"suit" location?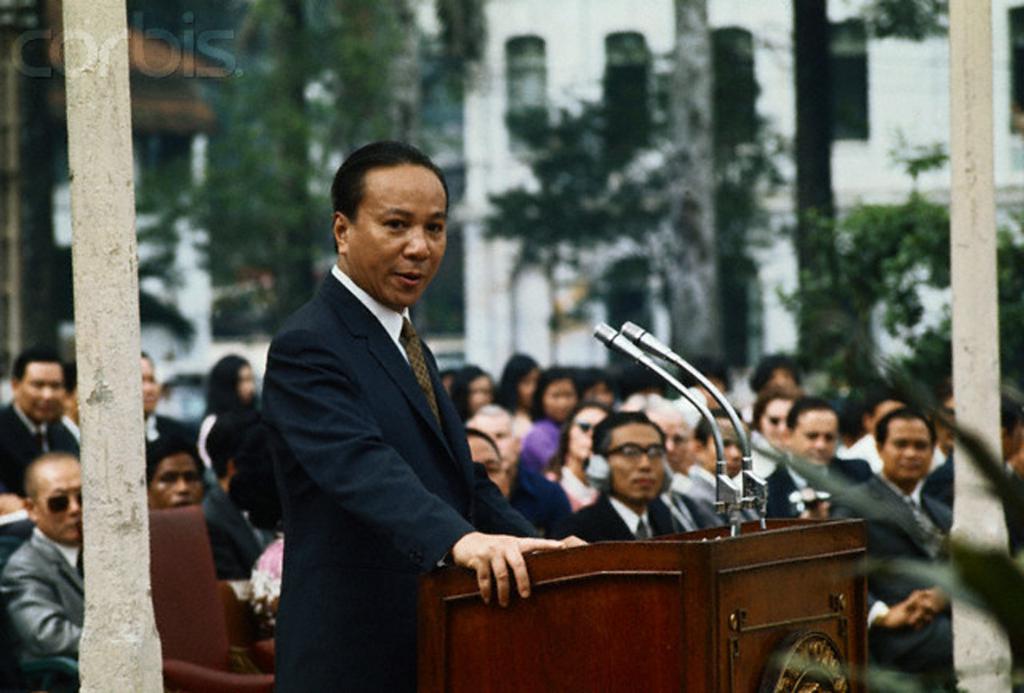
(567,490,678,541)
